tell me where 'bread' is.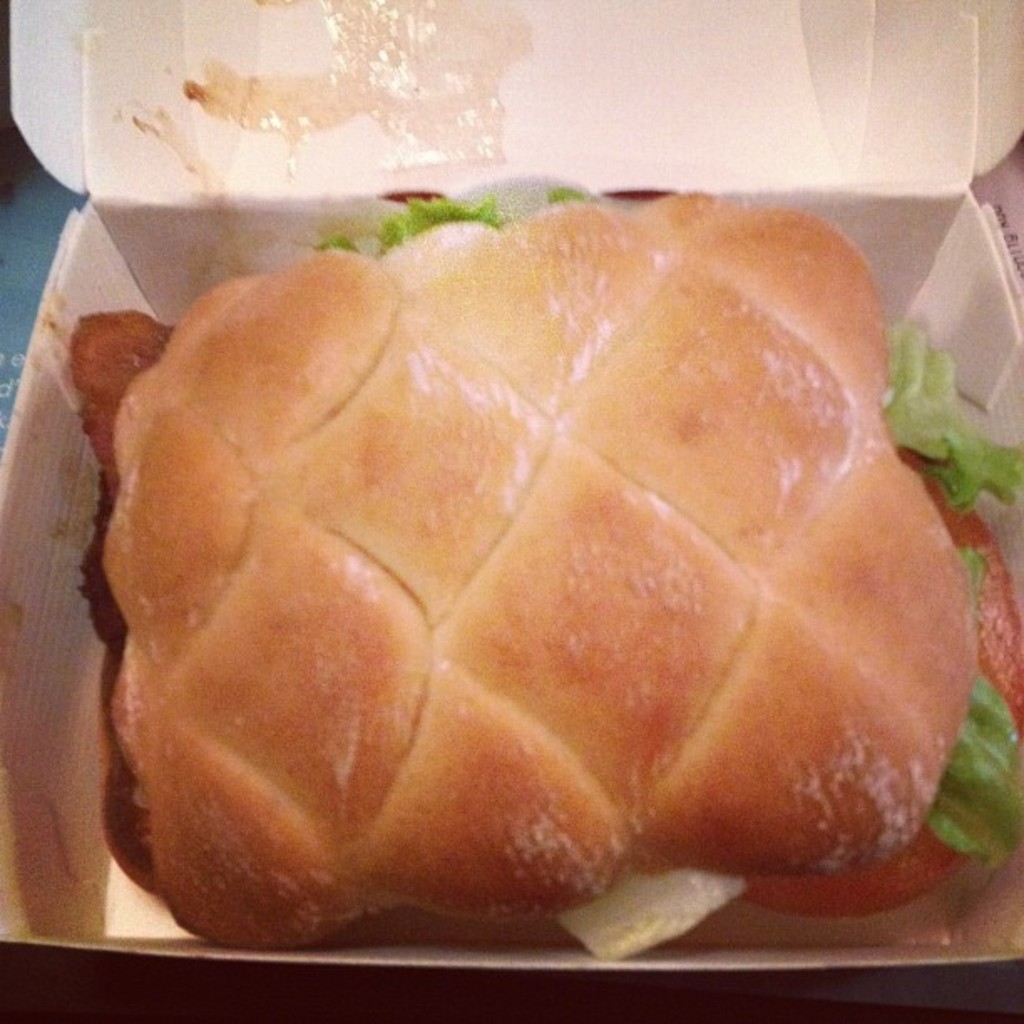
'bread' is at left=115, top=194, right=975, bottom=944.
